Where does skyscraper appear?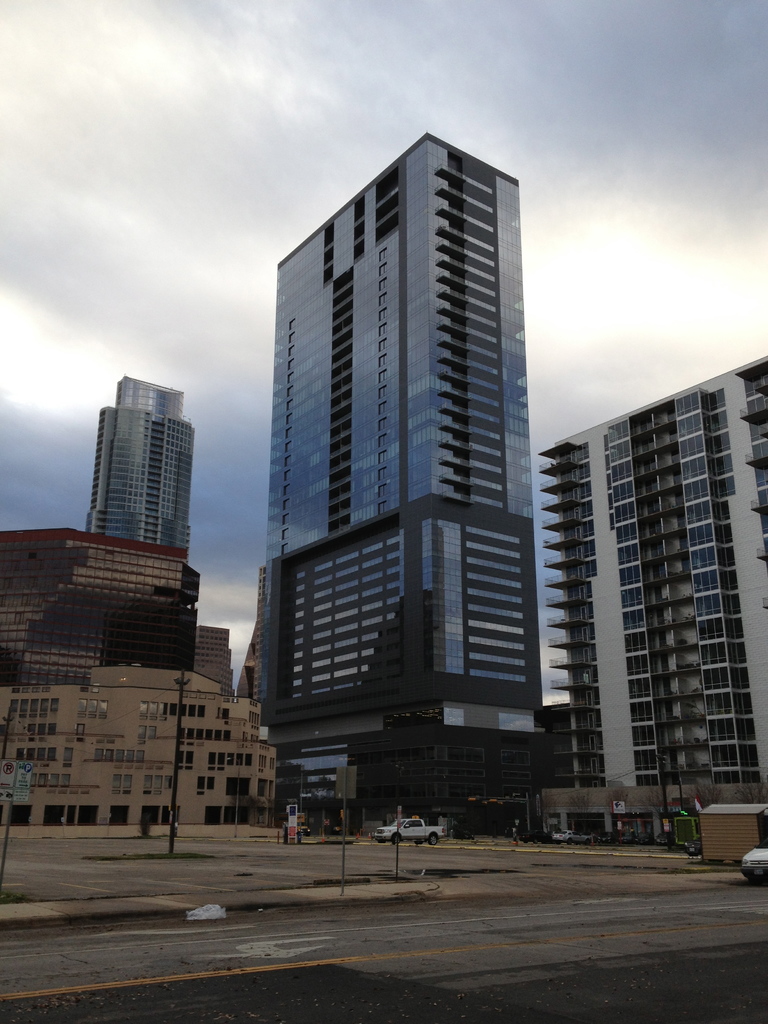
Appears at bbox=(197, 624, 236, 703).
